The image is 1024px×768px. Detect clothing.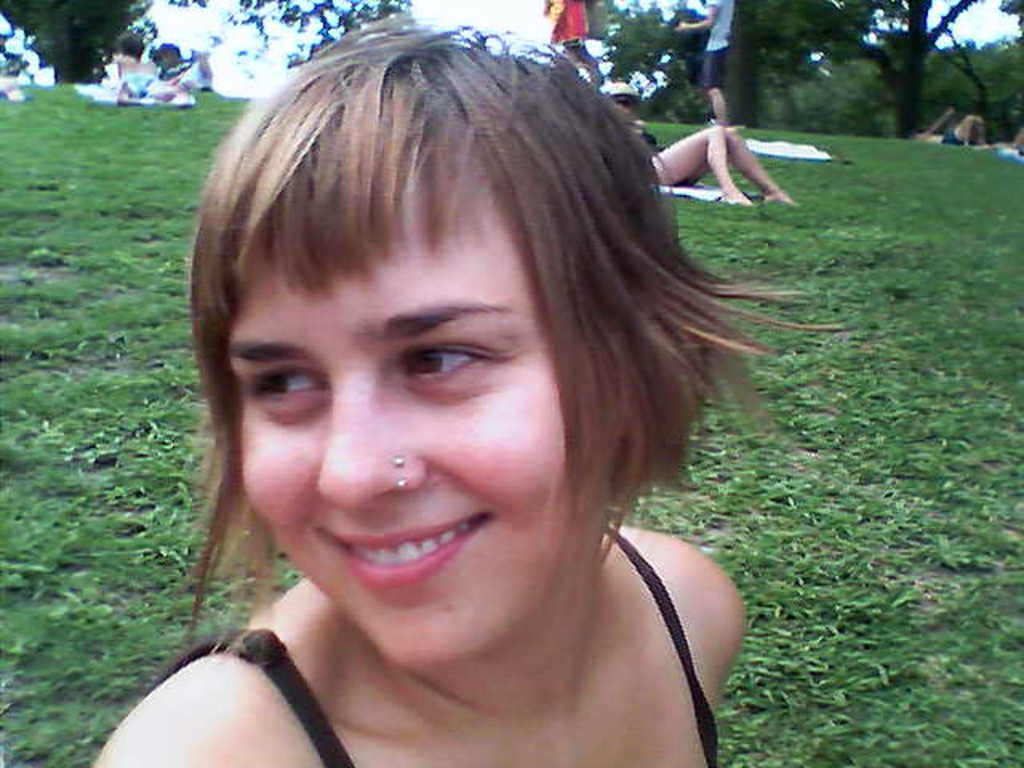
Detection: bbox=[146, 494, 750, 760].
